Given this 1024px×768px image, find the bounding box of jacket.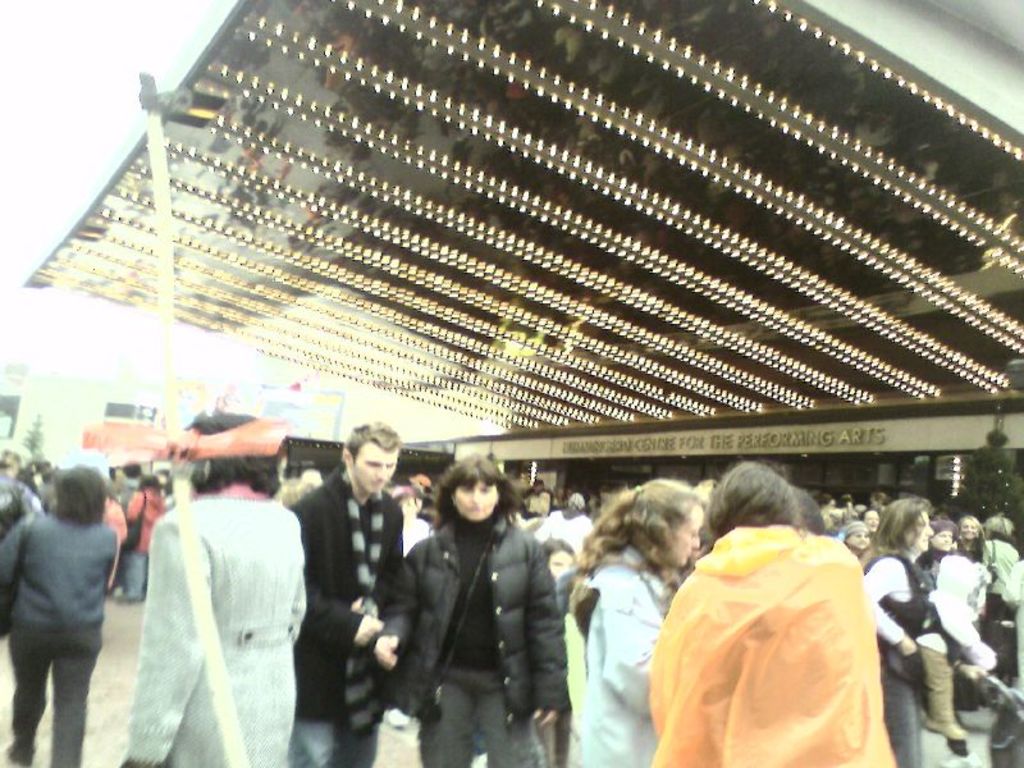
Rect(0, 518, 119, 659).
